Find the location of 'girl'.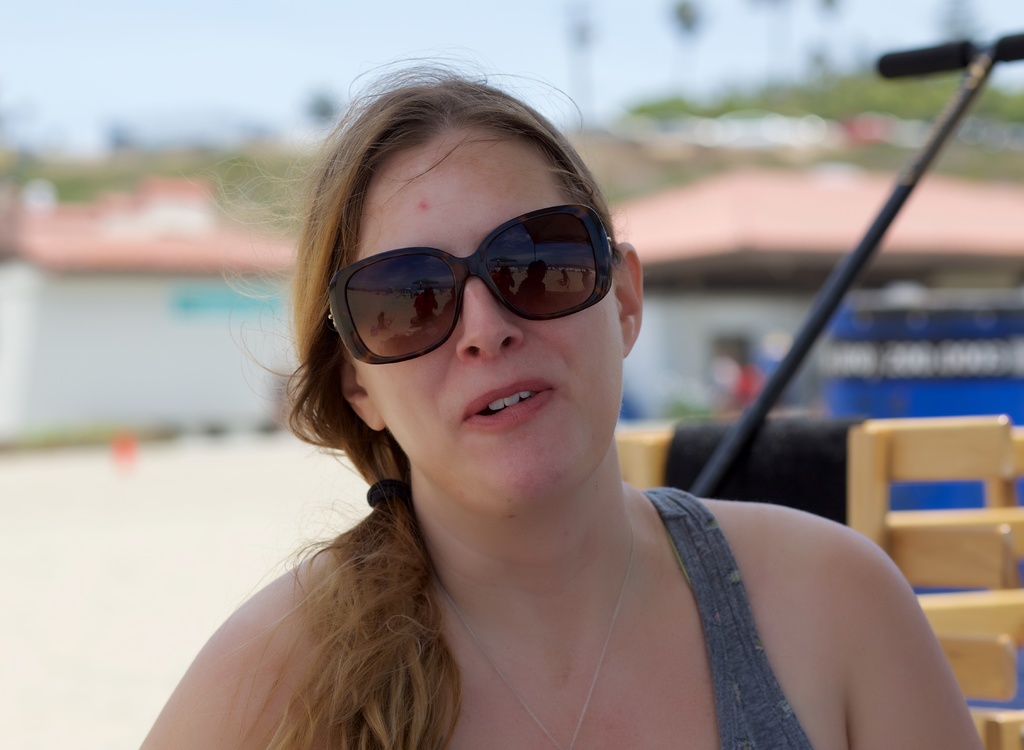
Location: locate(136, 61, 990, 749).
